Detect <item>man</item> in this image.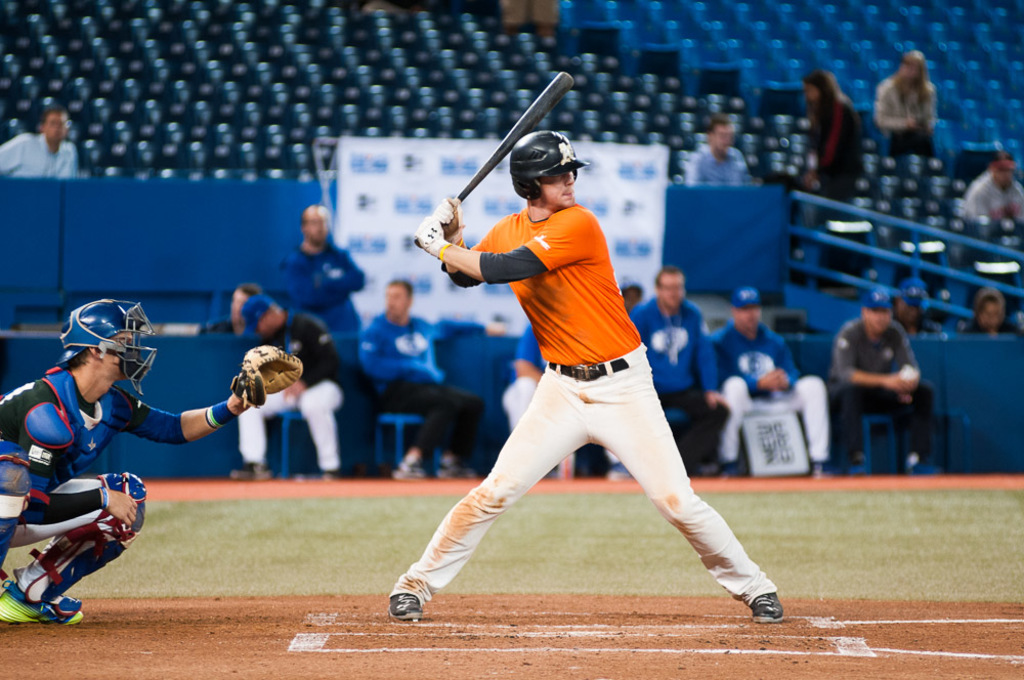
Detection: {"left": 894, "top": 280, "right": 930, "bottom": 337}.
